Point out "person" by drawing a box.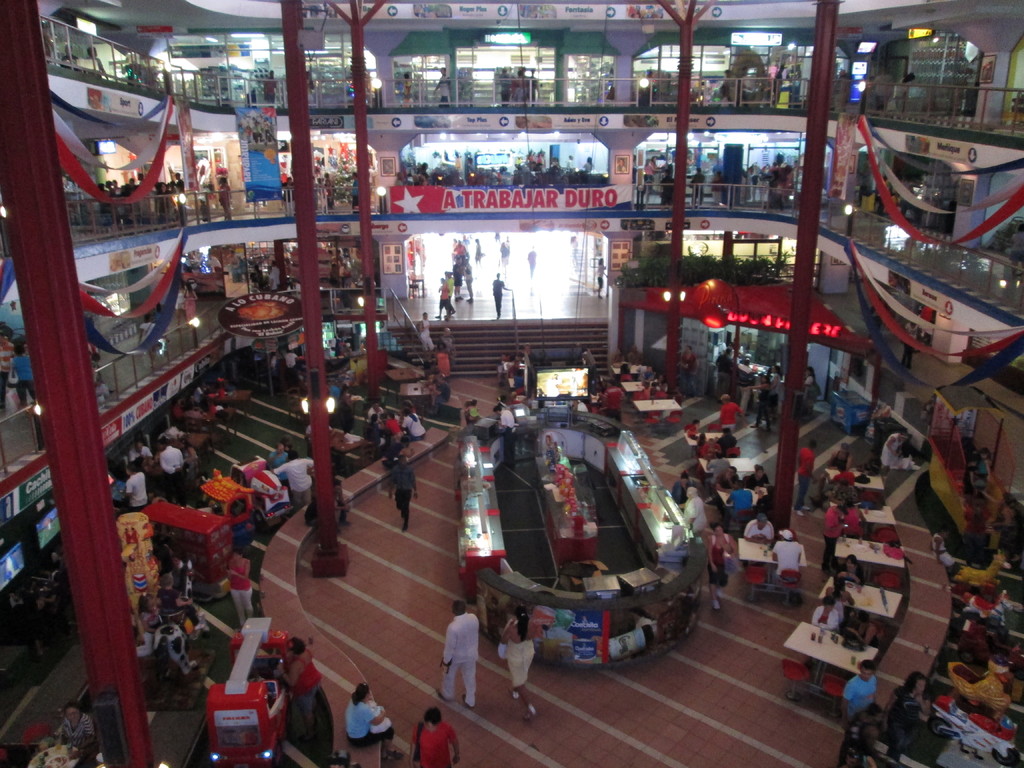
detection(809, 596, 838, 628).
